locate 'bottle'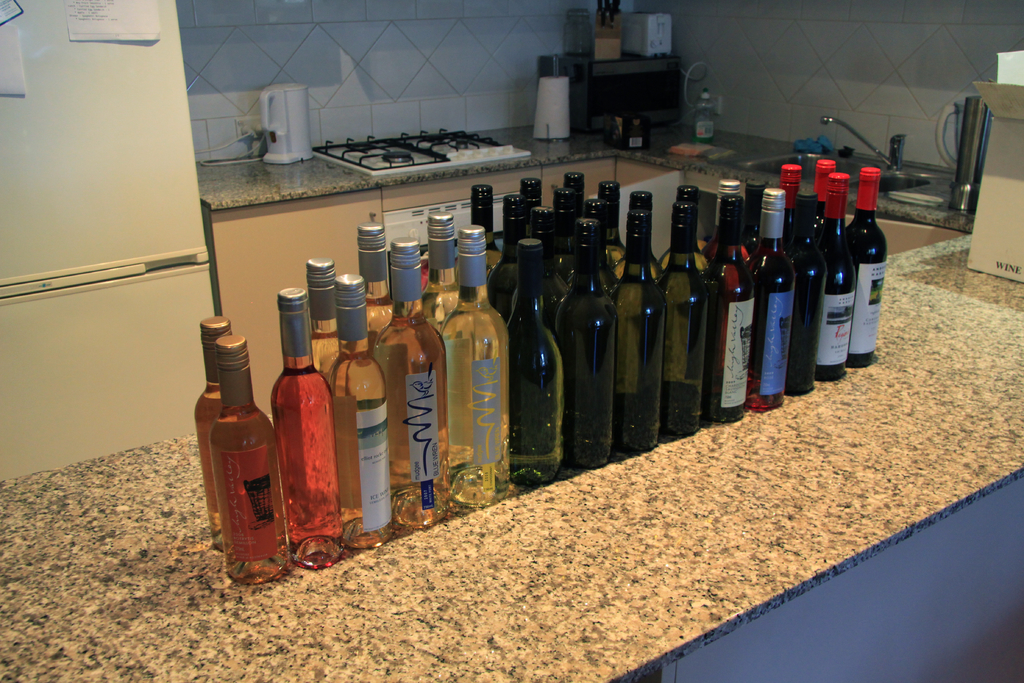
bbox=(436, 229, 511, 519)
